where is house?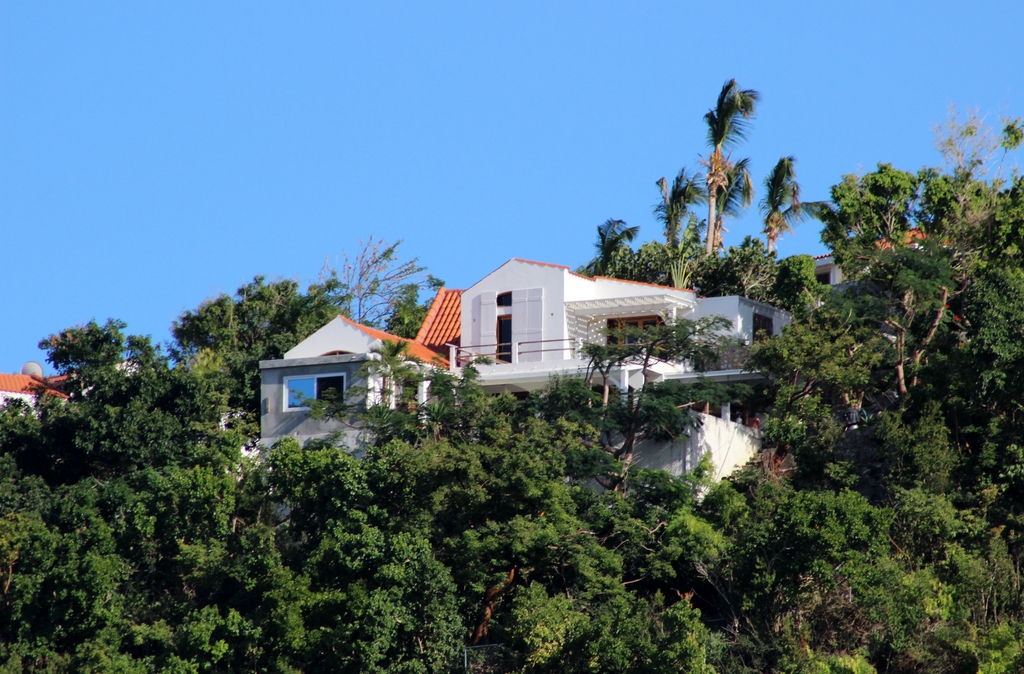
[623,427,874,516].
